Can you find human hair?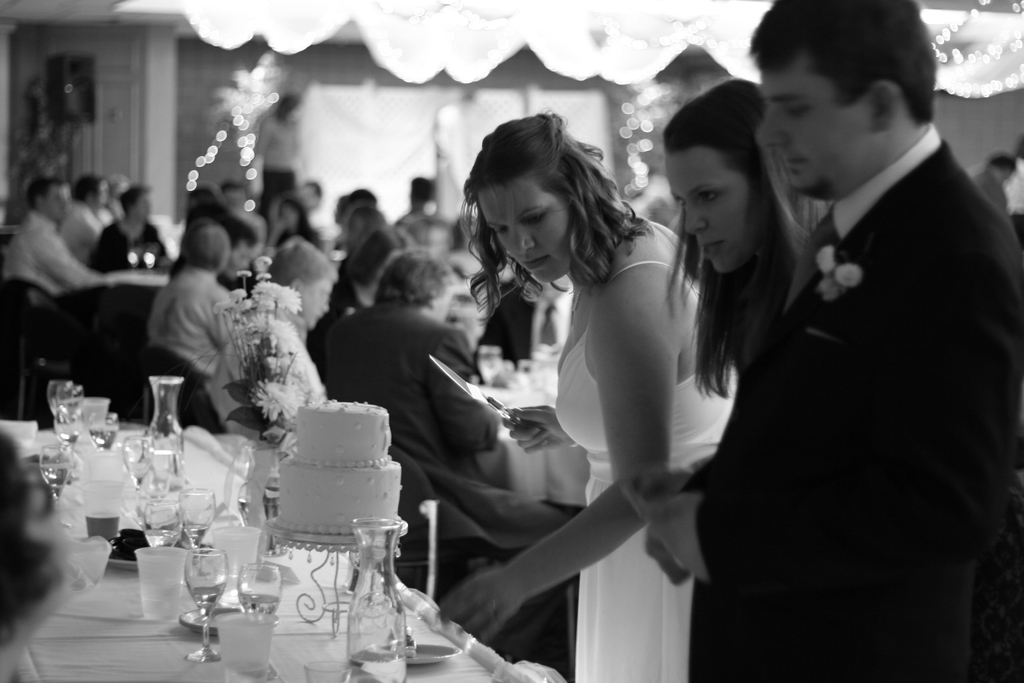
Yes, bounding box: BBox(273, 238, 340, 297).
